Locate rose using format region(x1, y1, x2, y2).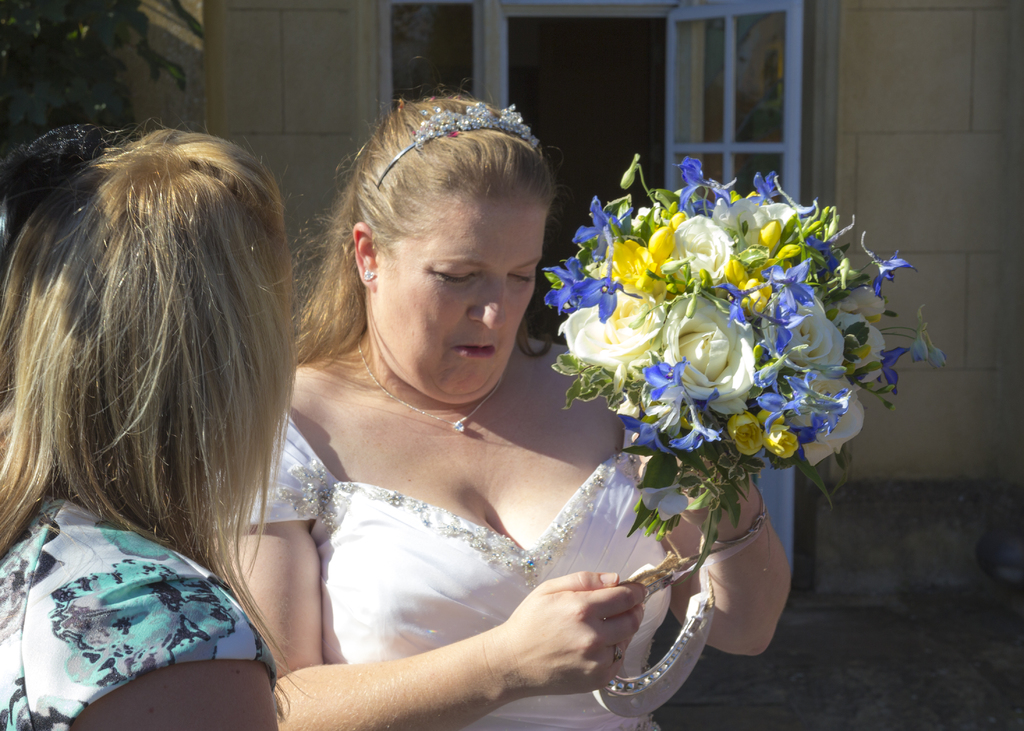
region(657, 288, 760, 413).
